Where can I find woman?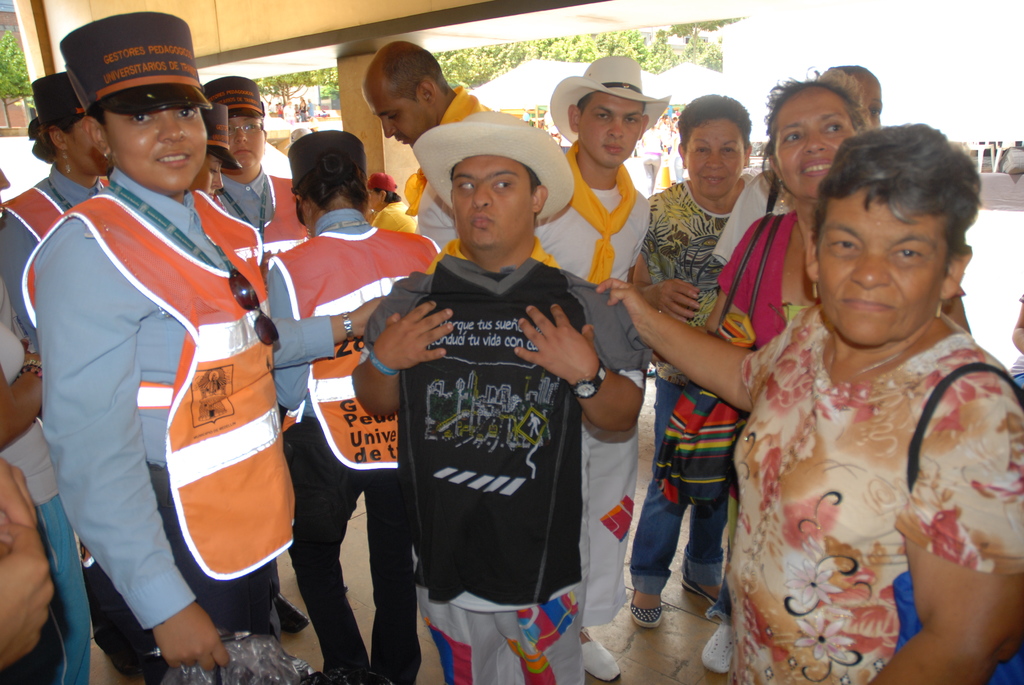
You can find it at detection(704, 67, 977, 354).
